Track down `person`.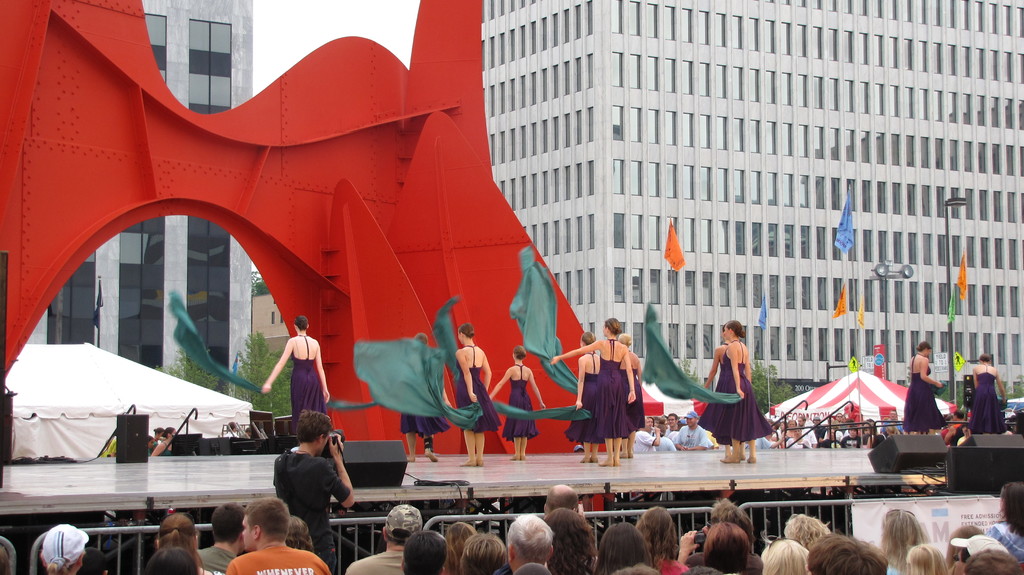
Tracked to pyautogui.locateOnScreen(810, 417, 826, 442).
